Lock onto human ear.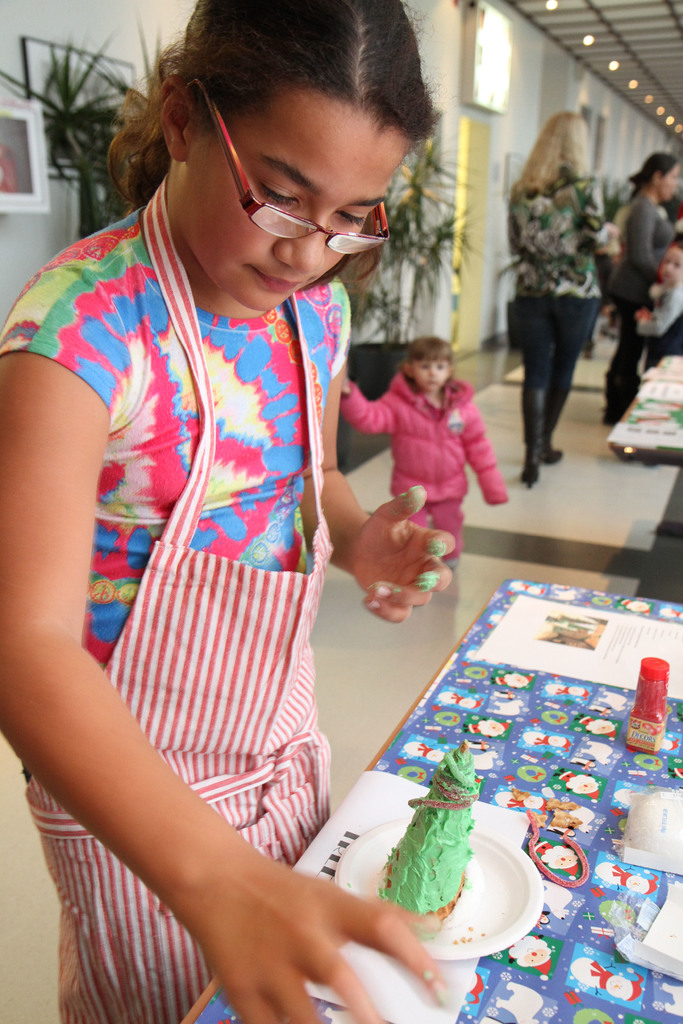
Locked: pyautogui.locateOnScreen(160, 77, 195, 168).
